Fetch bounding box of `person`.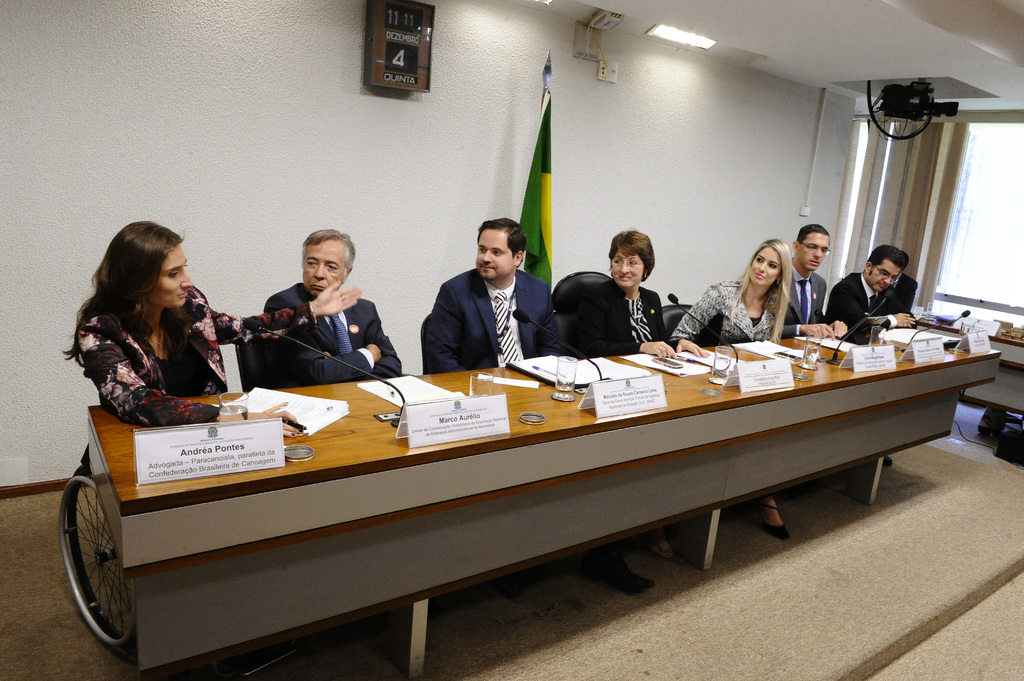
Bbox: 795,221,852,337.
